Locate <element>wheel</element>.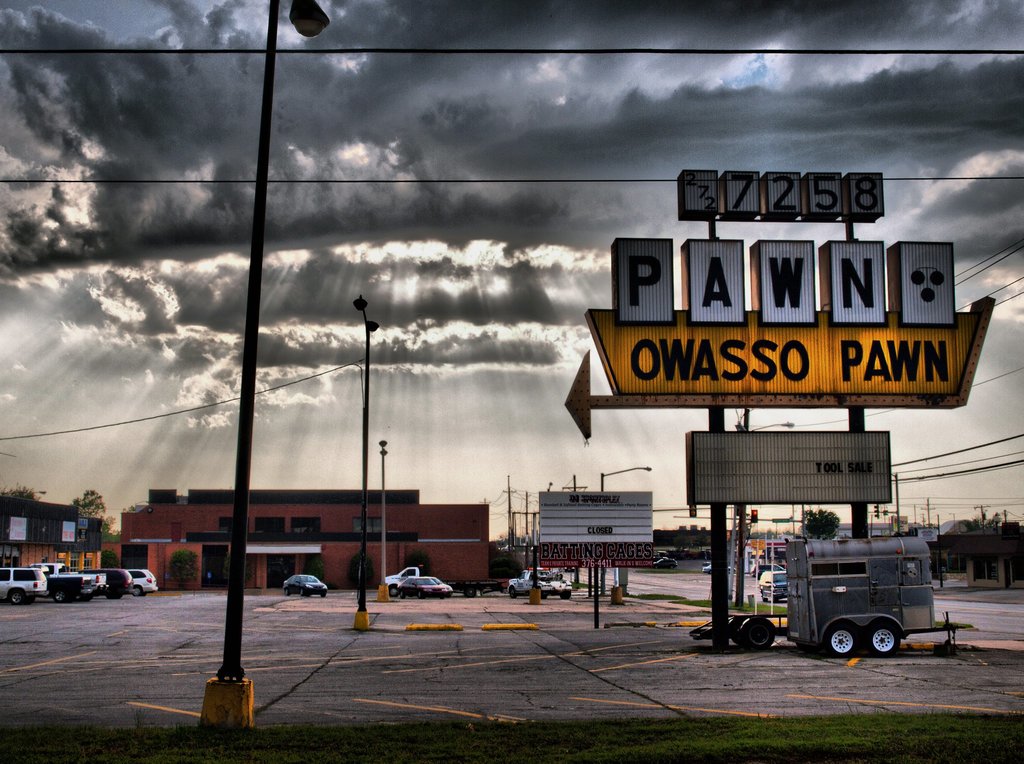
Bounding box: [25,595,34,603].
